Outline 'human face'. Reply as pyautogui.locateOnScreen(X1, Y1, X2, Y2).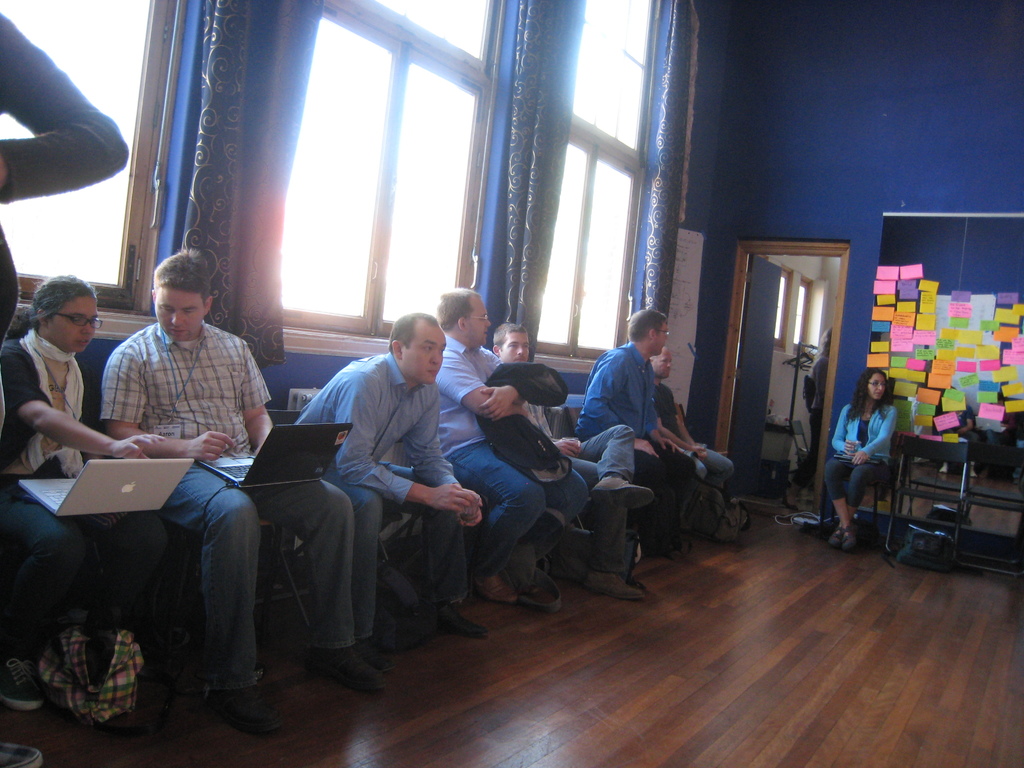
pyautogui.locateOnScreen(468, 301, 494, 346).
